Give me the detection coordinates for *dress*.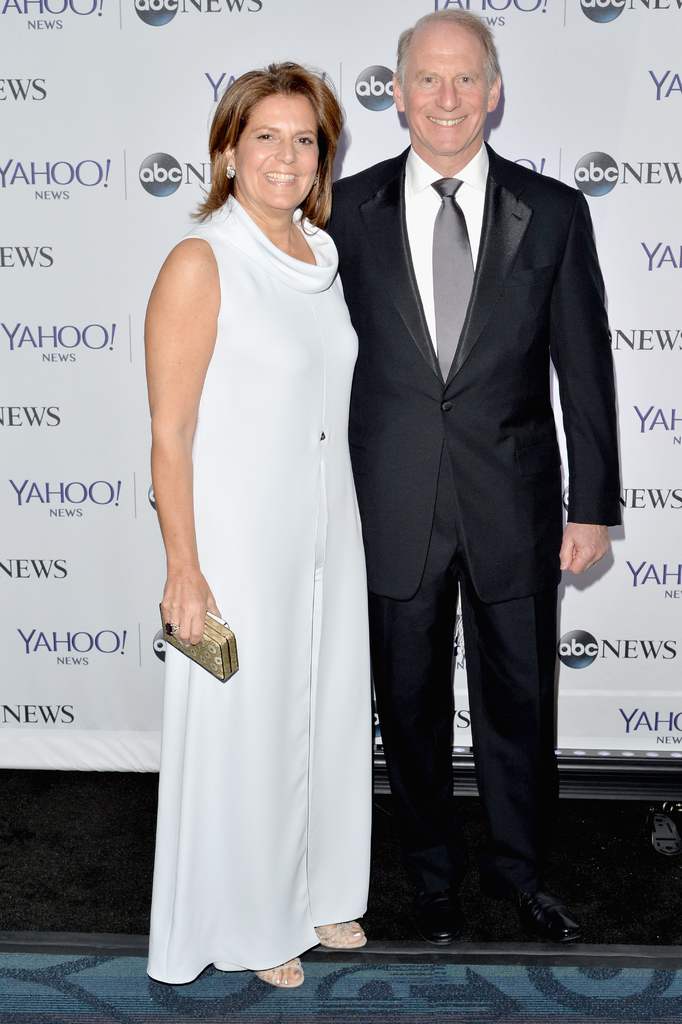
crop(145, 208, 396, 959).
